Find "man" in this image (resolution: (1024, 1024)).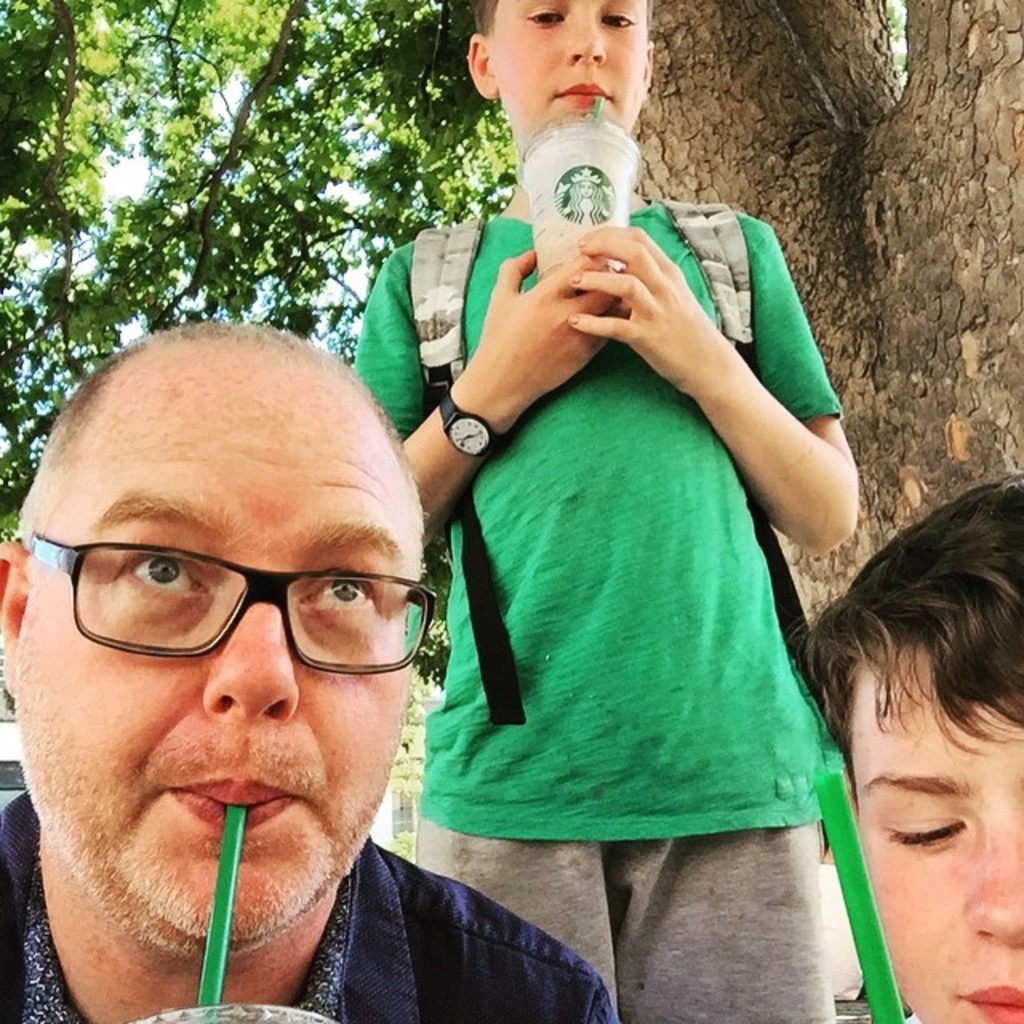
l=0, t=315, r=616, b=1022.
